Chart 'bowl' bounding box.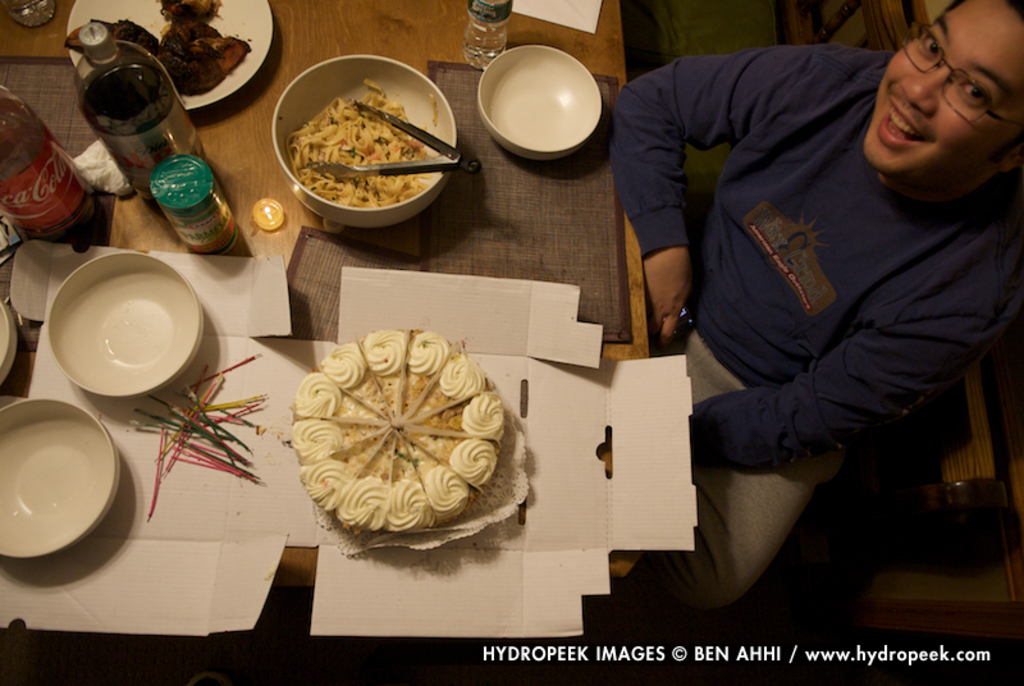
Charted: 52 252 201 399.
